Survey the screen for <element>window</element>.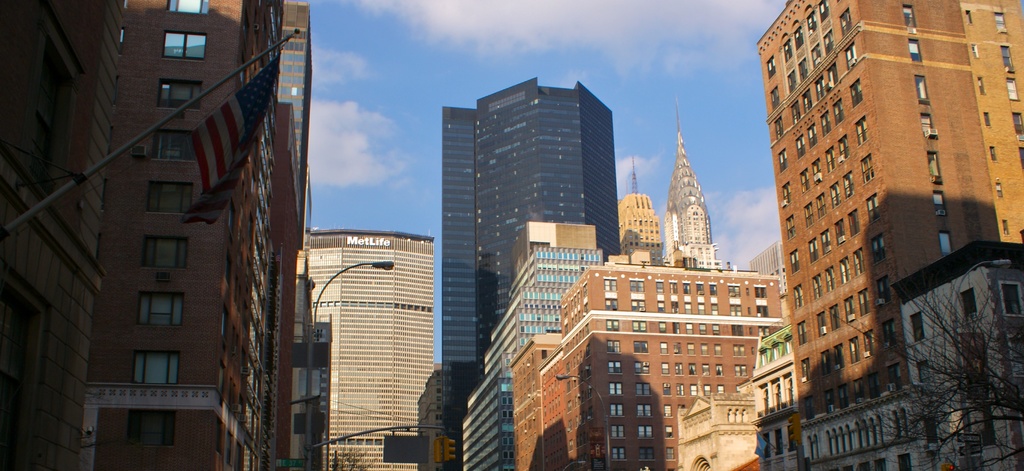
Survey found: (687, 321, 693, 335).
